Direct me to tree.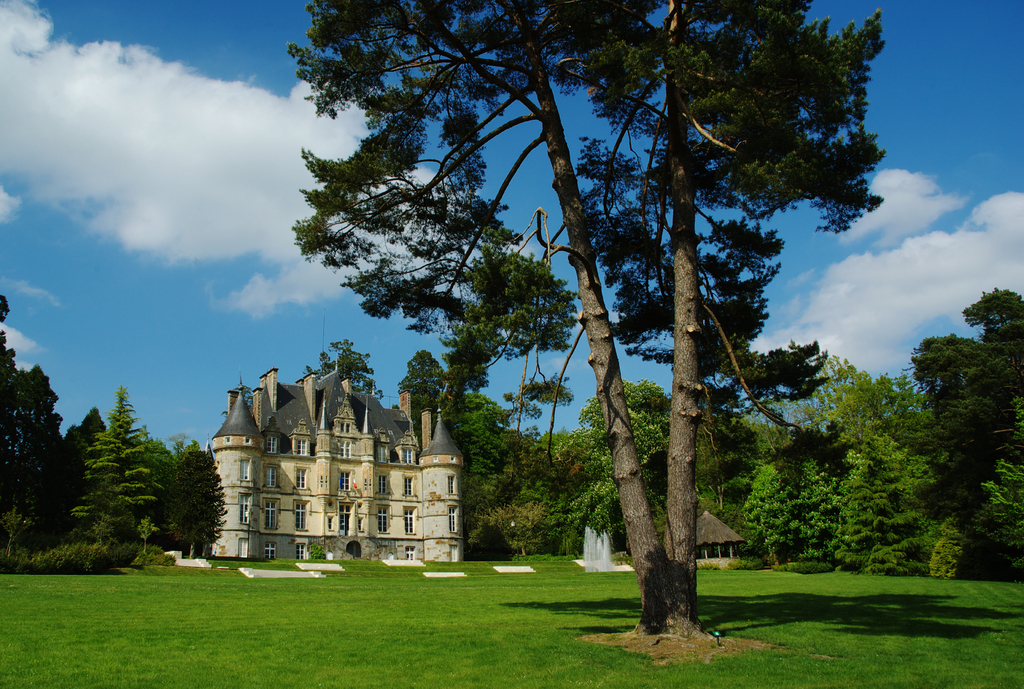
Direction: detection(740, 462, 794, 563).
